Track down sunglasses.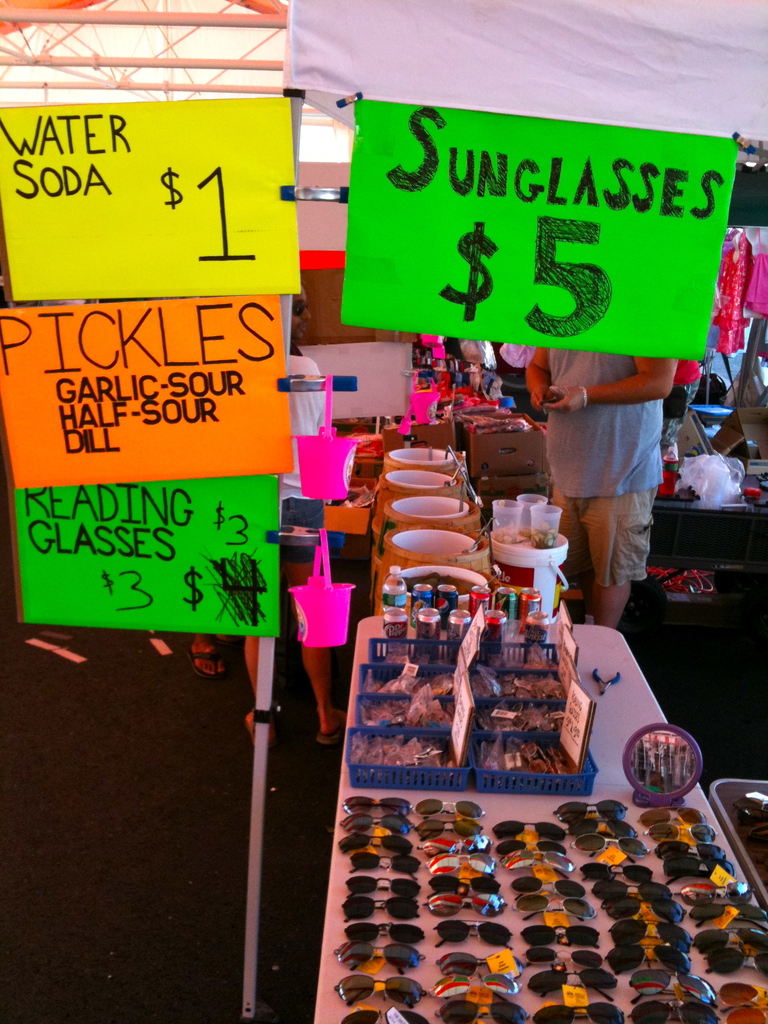
Tracked to (524, 967, 618, 998).
